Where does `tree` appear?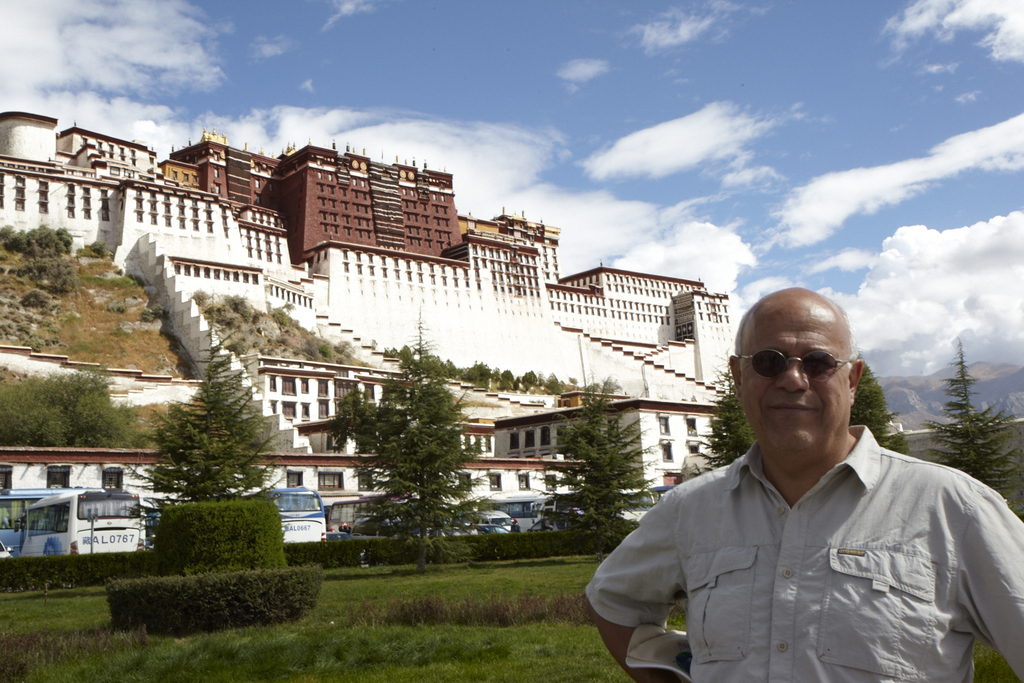
Appears at select_region(12, 364, 152, 444).
